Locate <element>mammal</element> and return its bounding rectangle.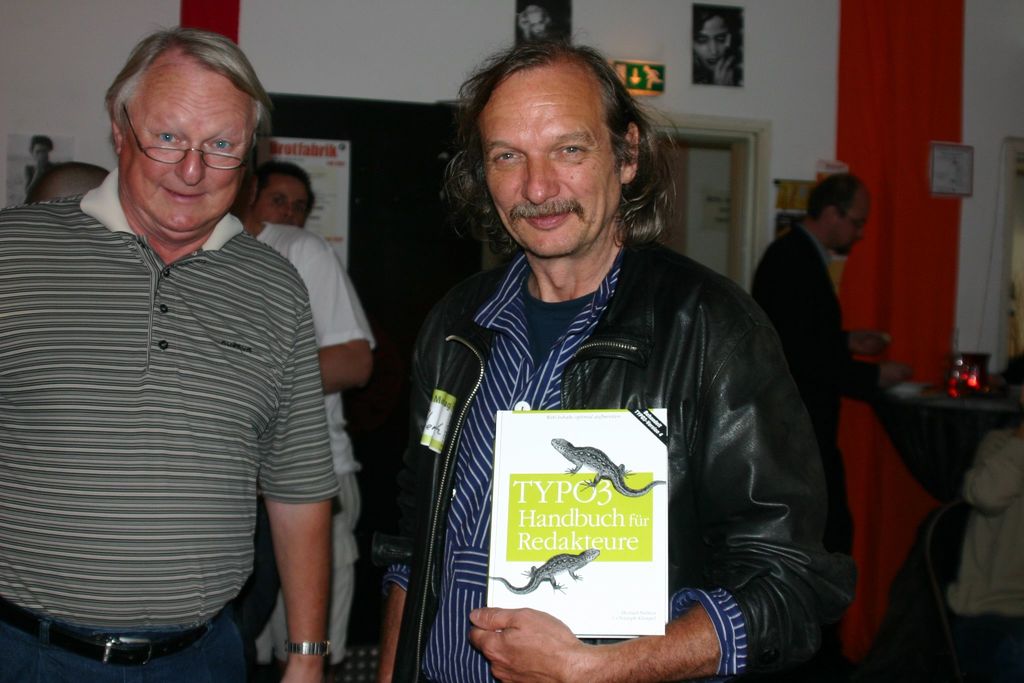
x1=516, y1=5, x2=556, y2=38.
